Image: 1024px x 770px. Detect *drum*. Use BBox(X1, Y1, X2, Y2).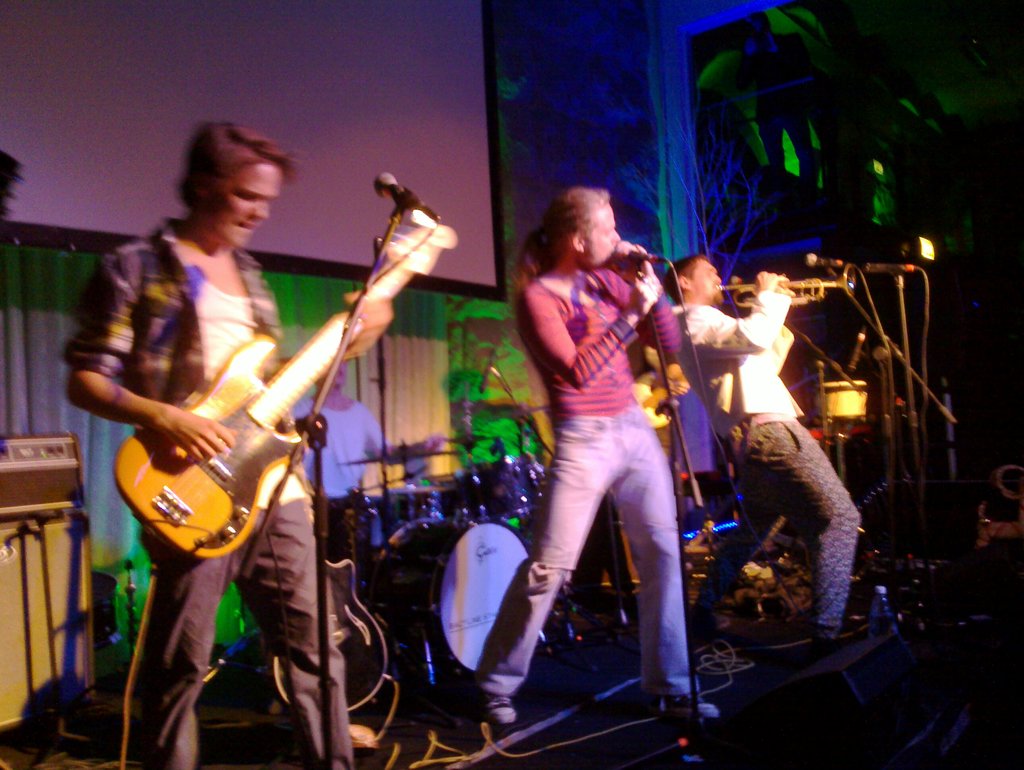
BBox(812, 380, 868, 423).
